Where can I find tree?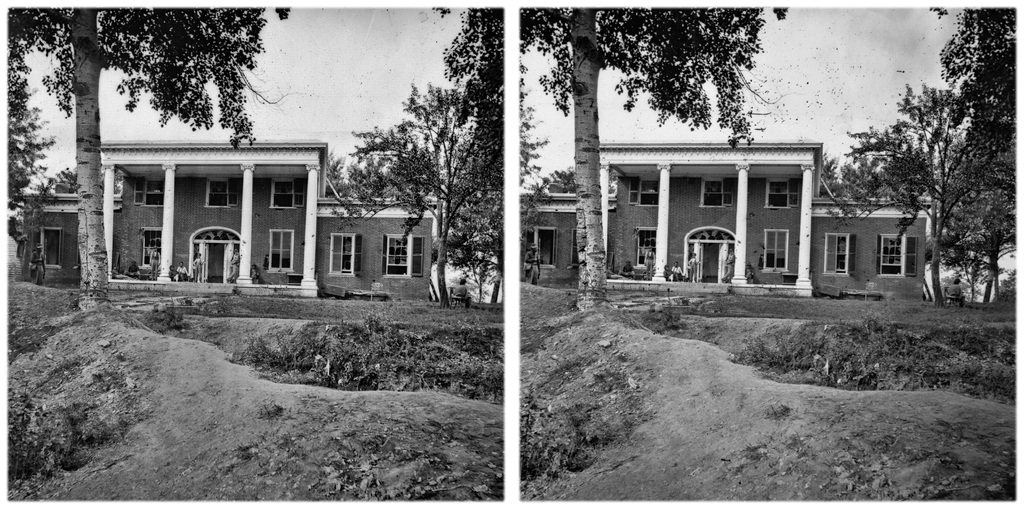
You can find it at x1=513, y1=0, x2=803, y2=306.
